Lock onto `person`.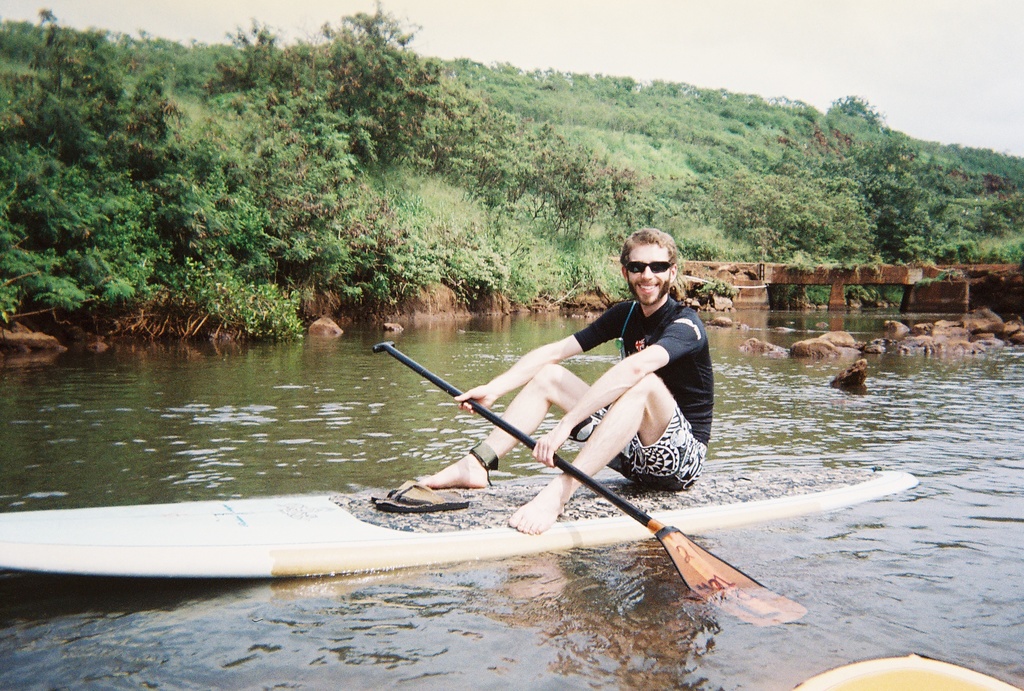
Locked: x1=414 y1=218 x2=713 y2=529.
